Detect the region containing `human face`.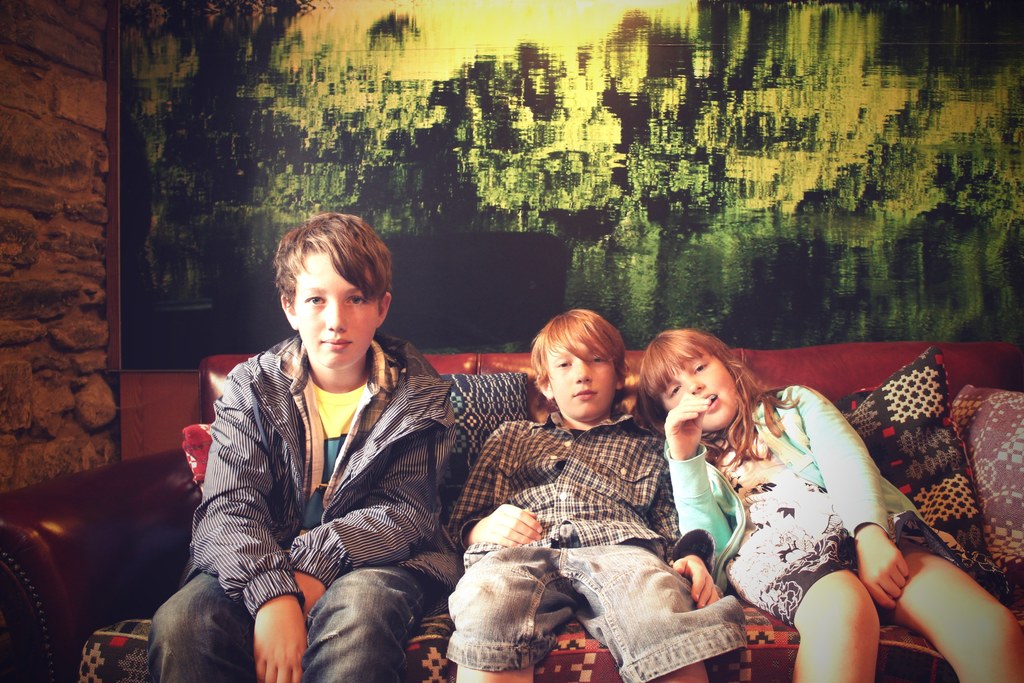
x1=294, y1=252, x2=379, y2=366.
